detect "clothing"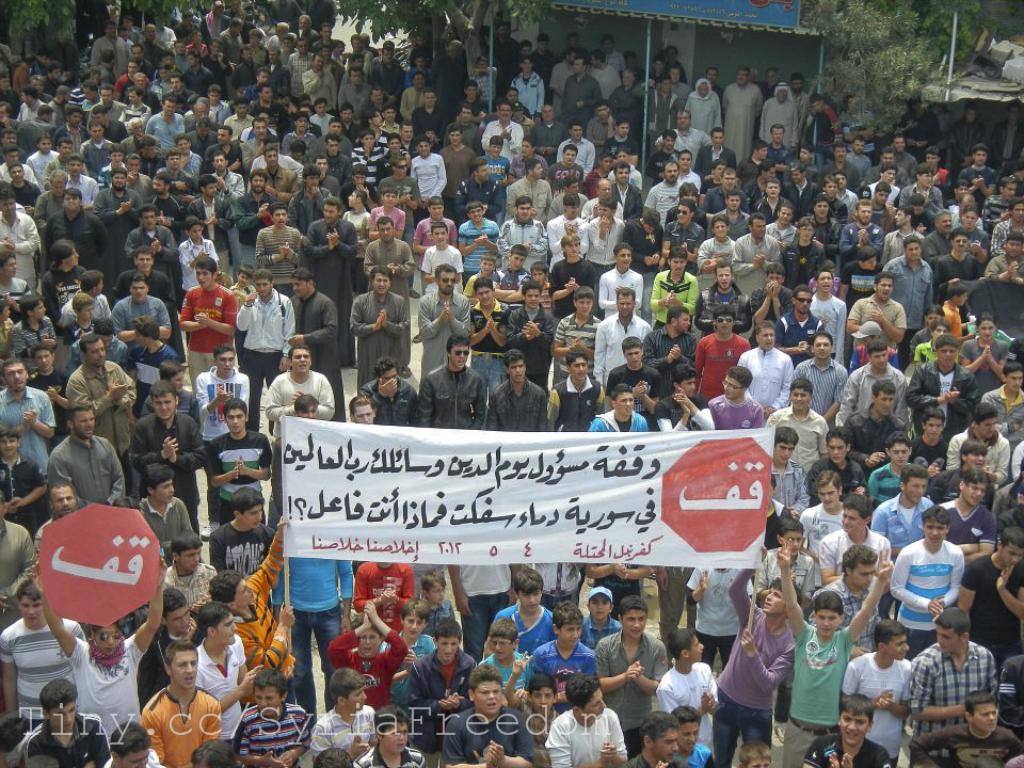
239:703:304:754
